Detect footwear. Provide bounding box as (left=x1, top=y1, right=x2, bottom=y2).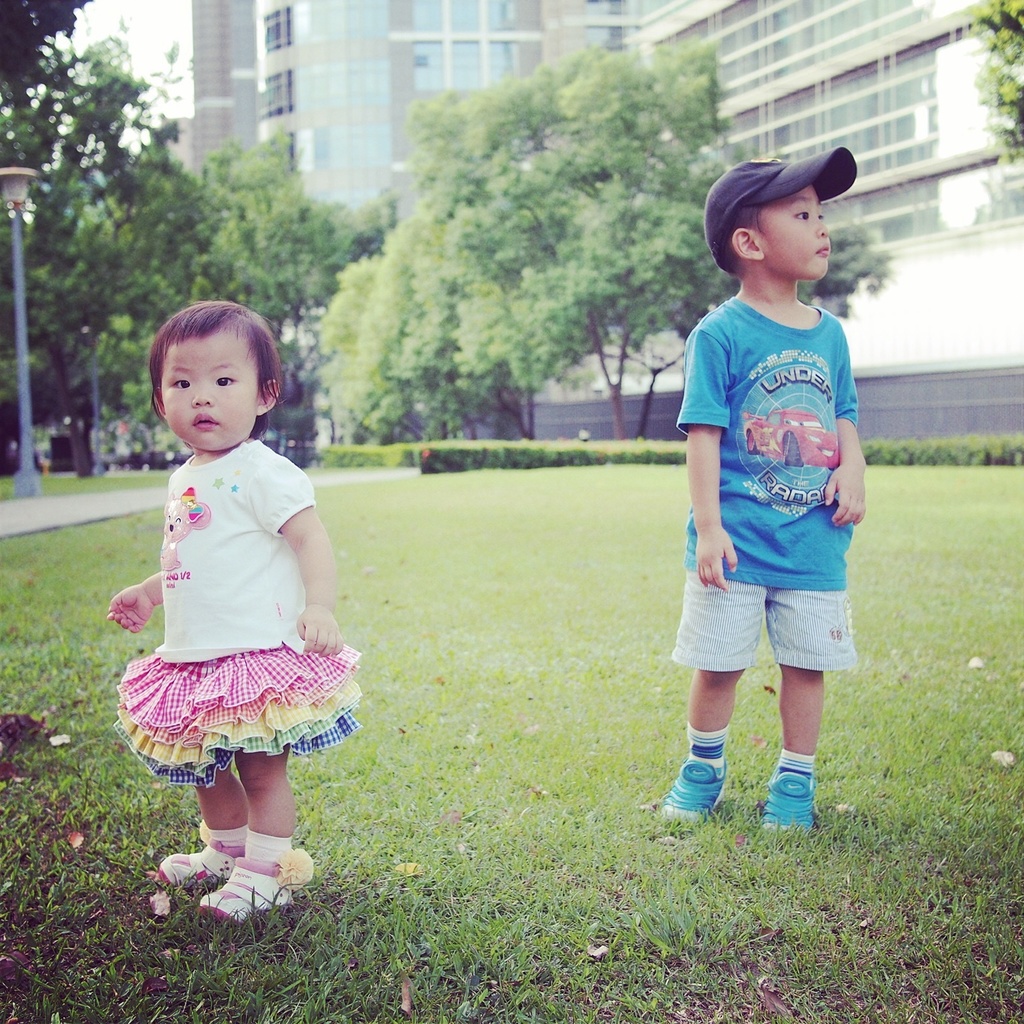
(left=773, top=778, right=814, bottom=834).
